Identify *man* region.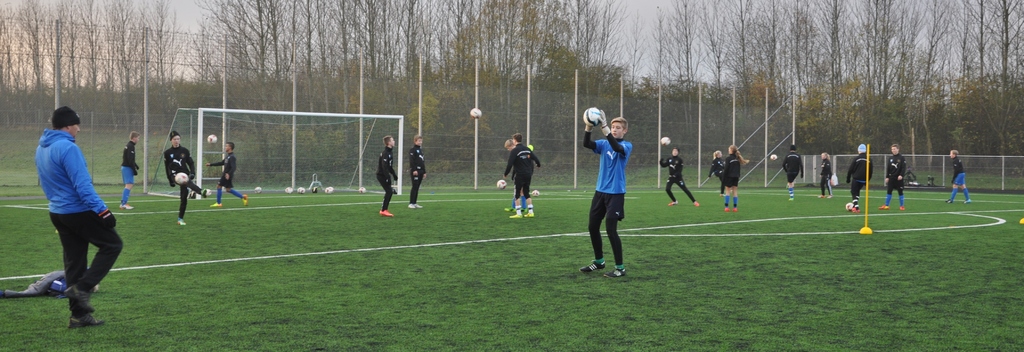
Region: box(409, 137, 430, 207).
